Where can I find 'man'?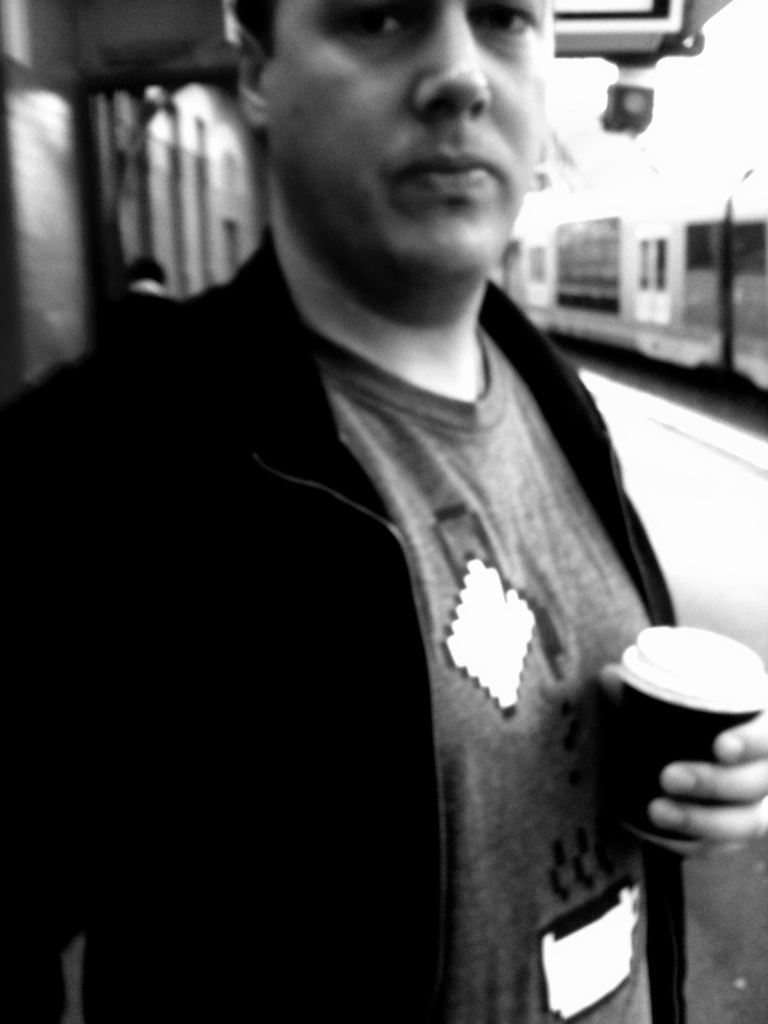
You can find it at select_region(0, 0, 767, 1023).
